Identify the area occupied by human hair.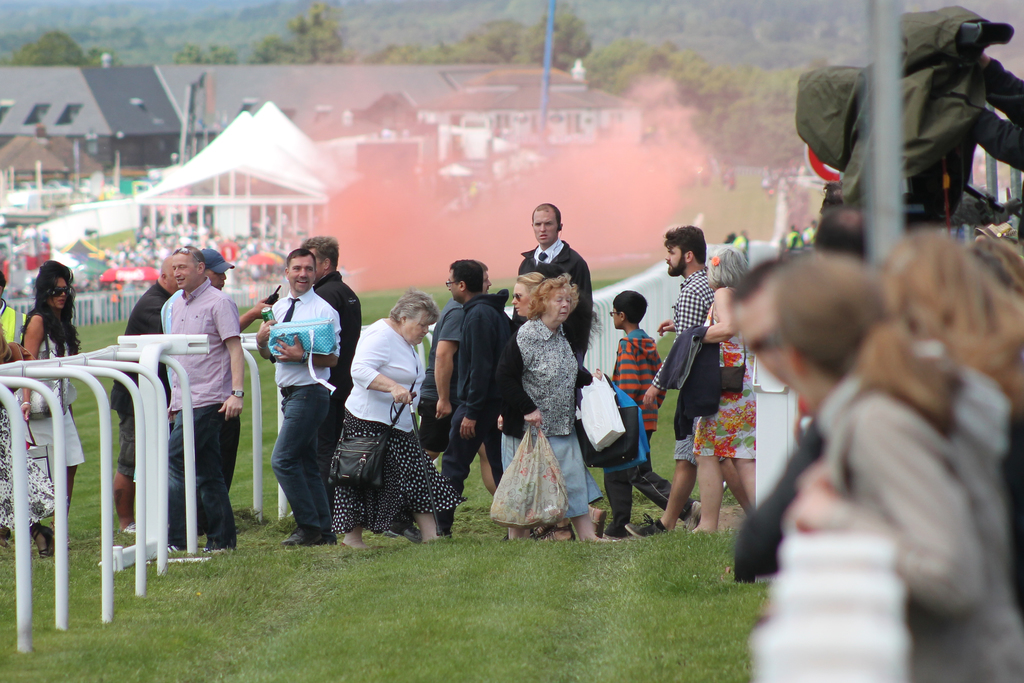
Area: region(449, 258, 483, 294).
